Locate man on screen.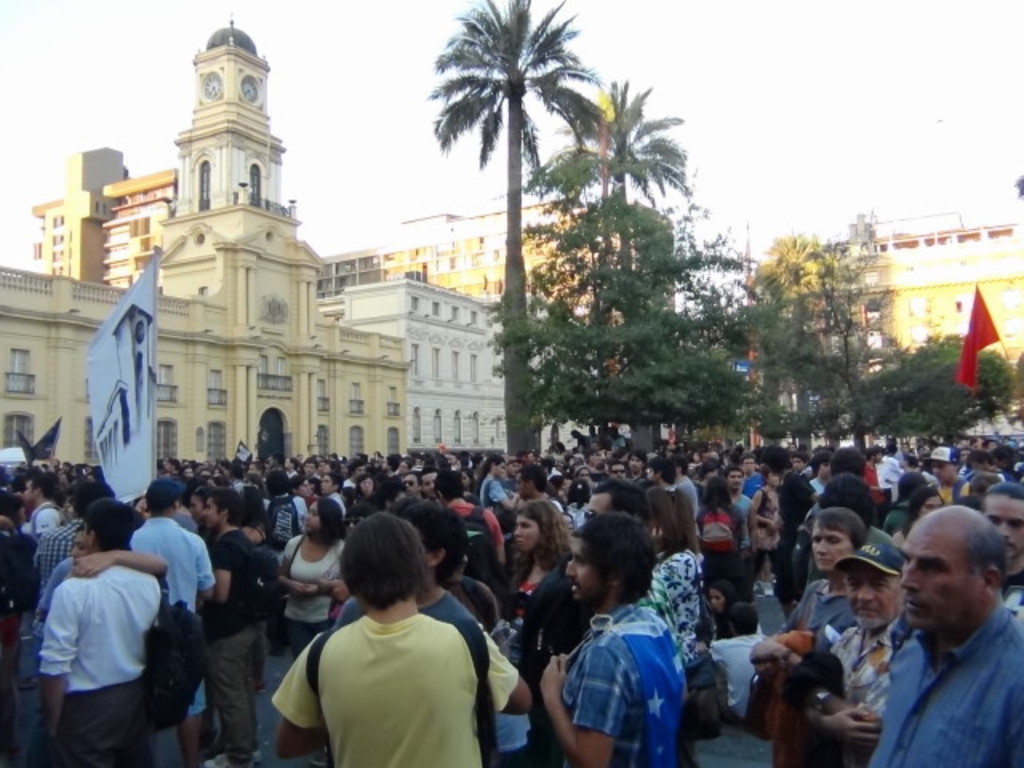
On screen at (336,494,474,627).
